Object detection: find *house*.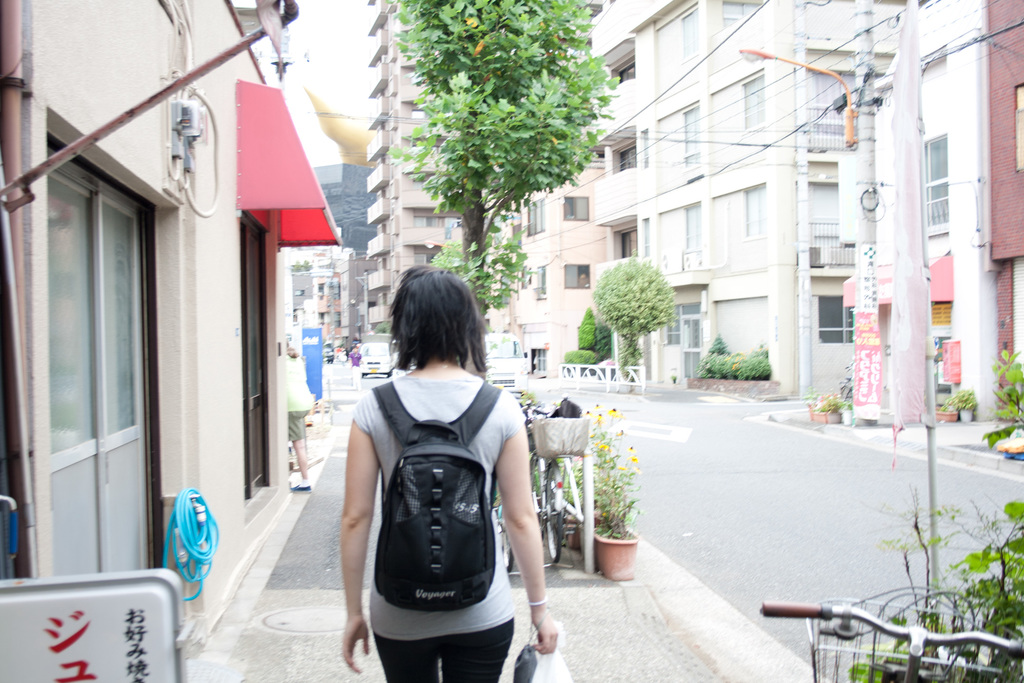
select_region(0, 0, 351, 682).
